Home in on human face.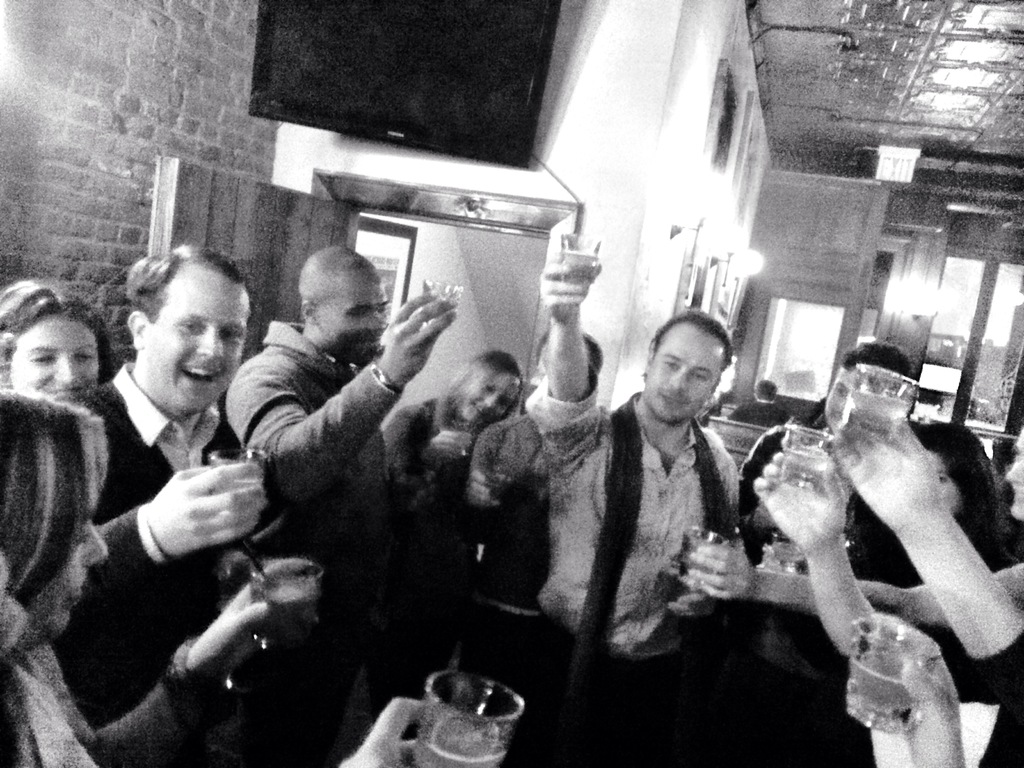
Homed in at [920,444,959,512].
